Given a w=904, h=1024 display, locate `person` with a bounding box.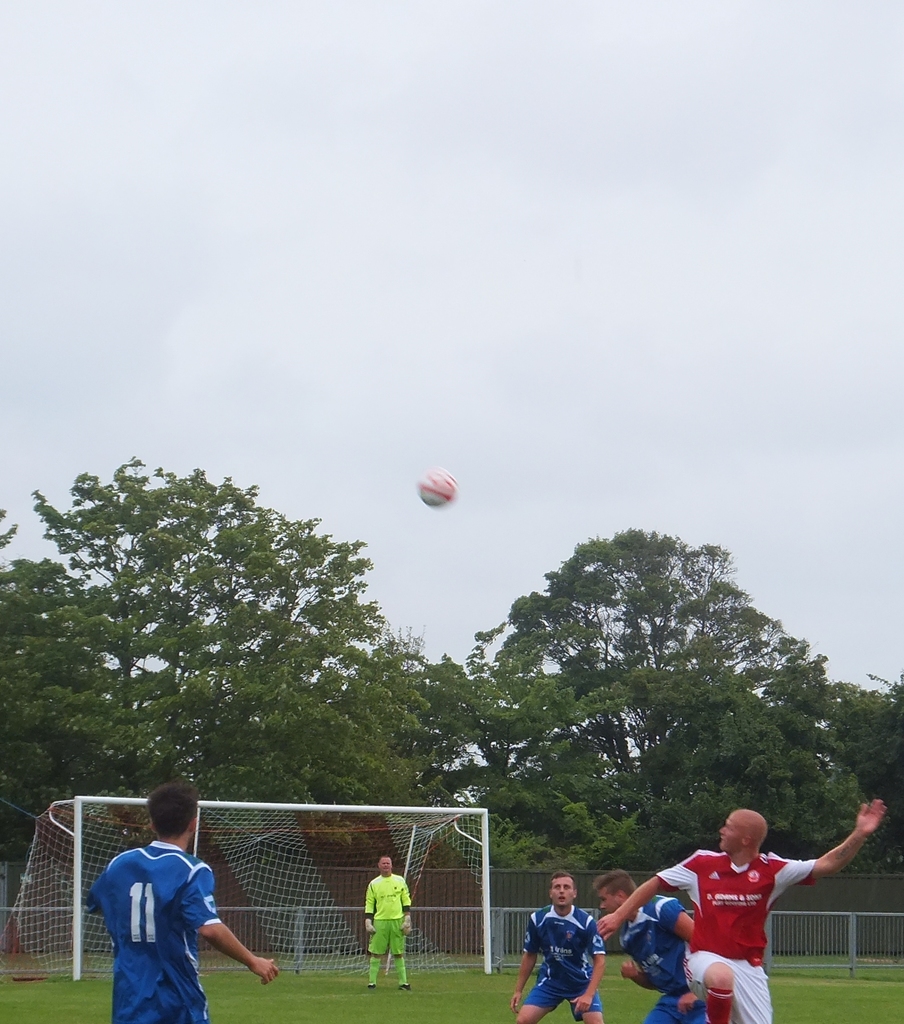
Located: 509,869,600,1023.
